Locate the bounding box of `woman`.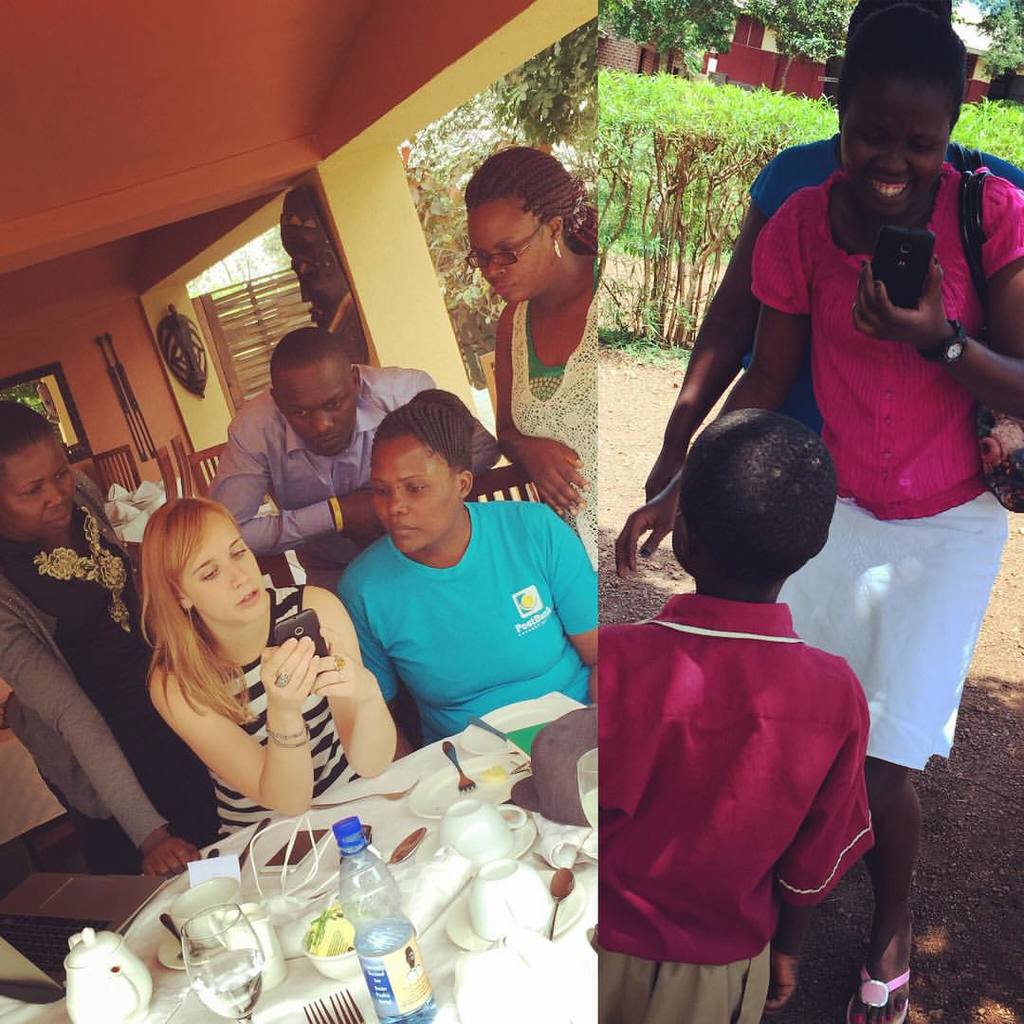
Bounding box: (left=336, top=386, right=600, bottom=754).
